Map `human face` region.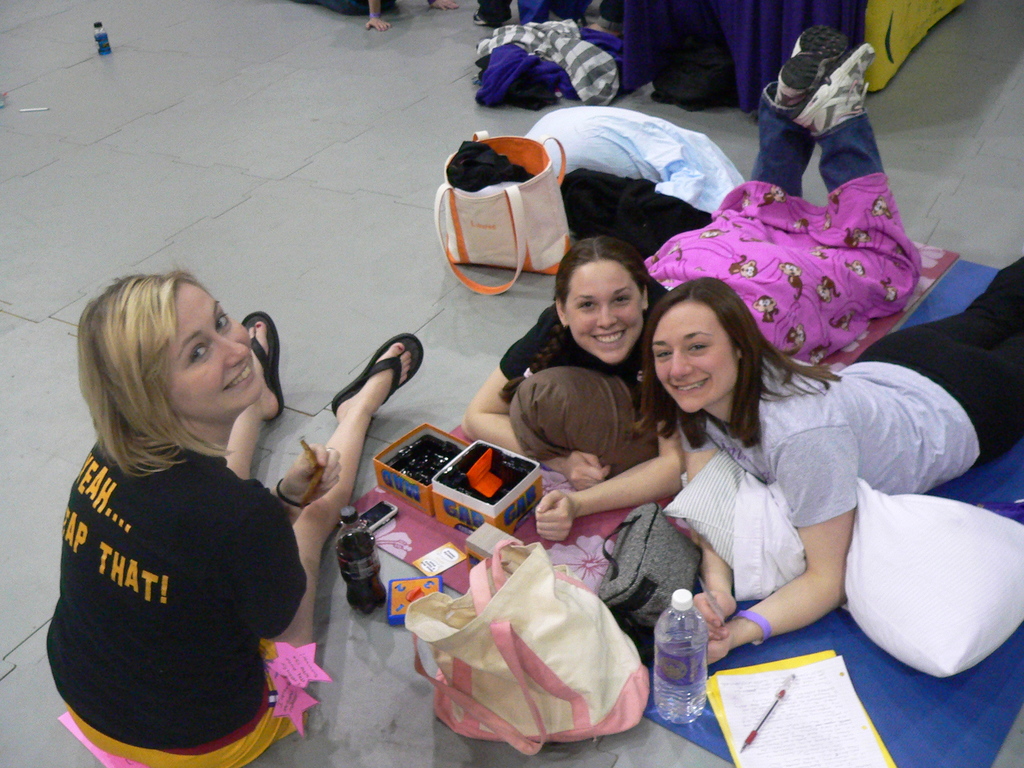
Mapped to x1=165, y1=283, x2=259, y2=424.
